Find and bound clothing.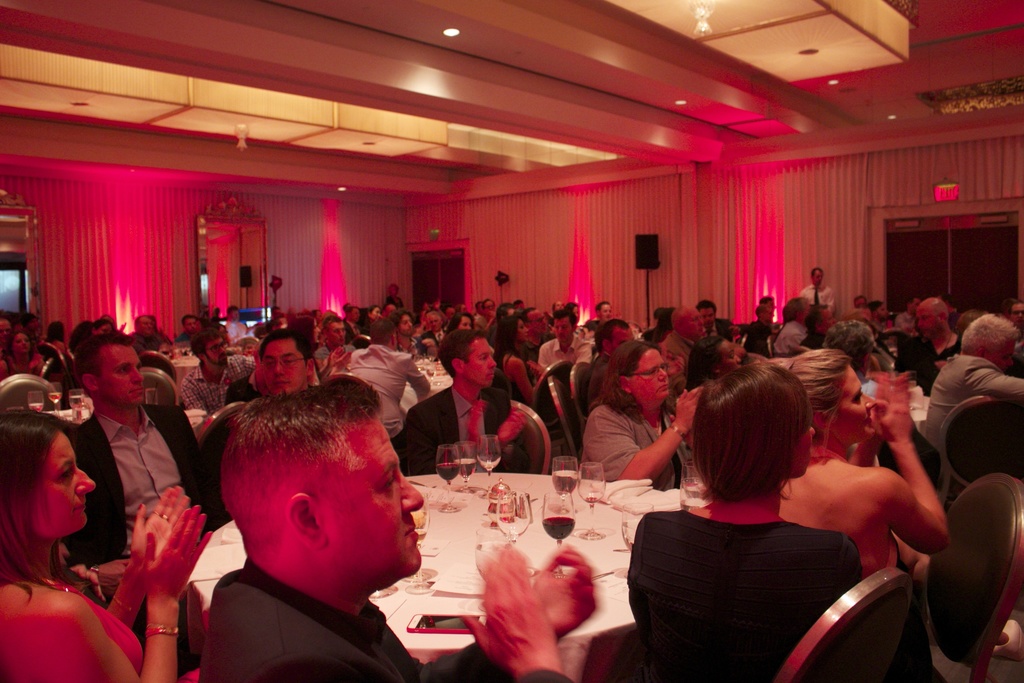
Bound: 40:572:148:681.
